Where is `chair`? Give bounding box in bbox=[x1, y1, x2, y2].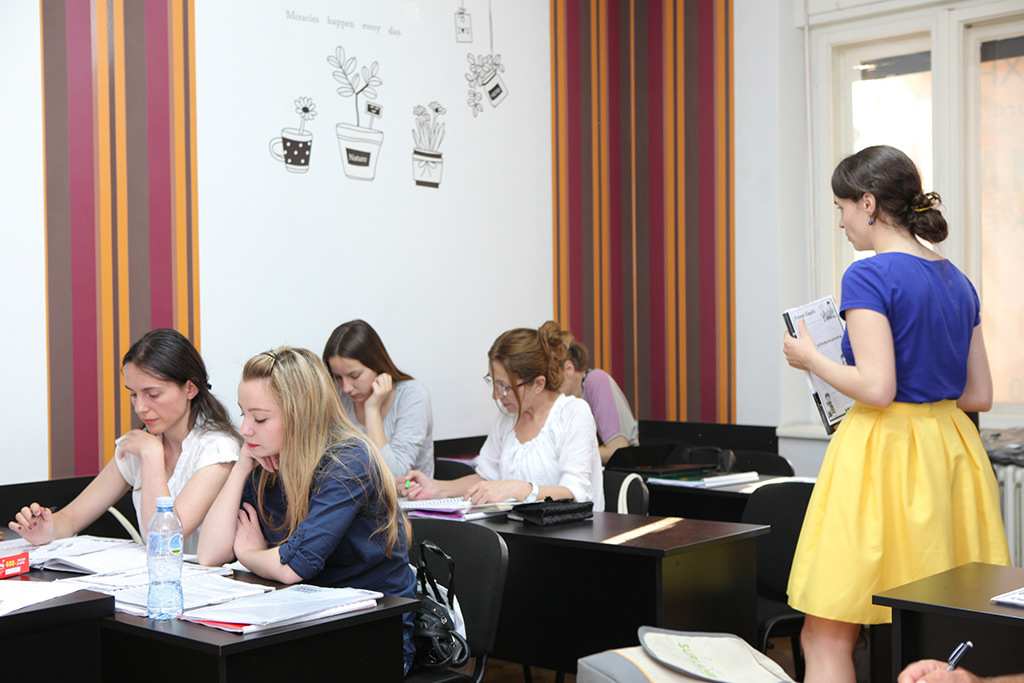
bbox=[740, 478, 816, 682].
